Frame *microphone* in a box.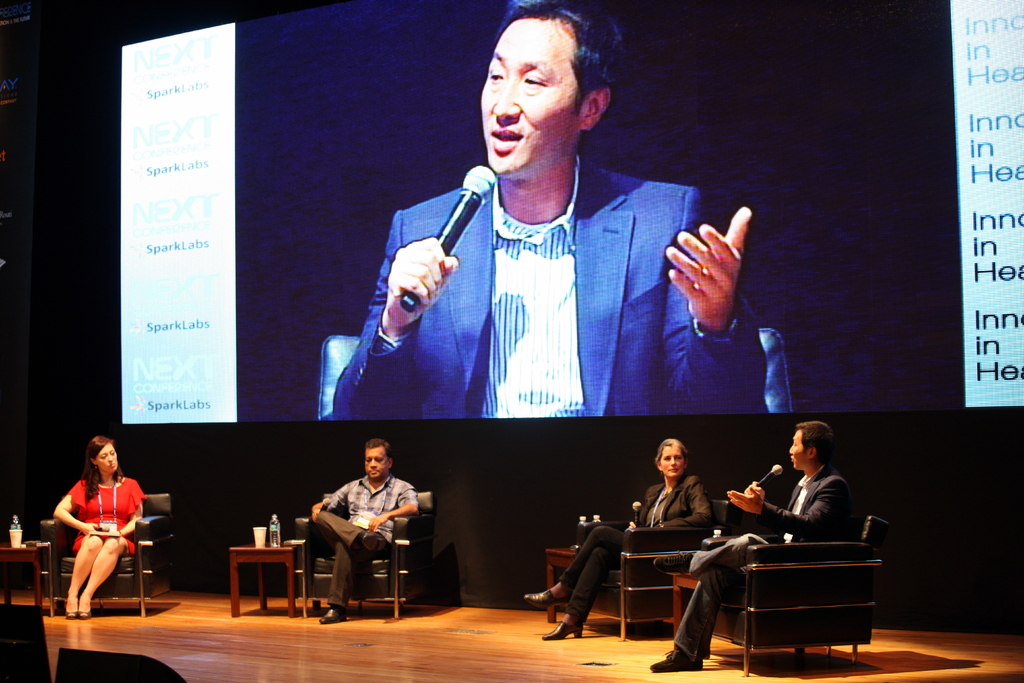
757, 463, 786, 488.
